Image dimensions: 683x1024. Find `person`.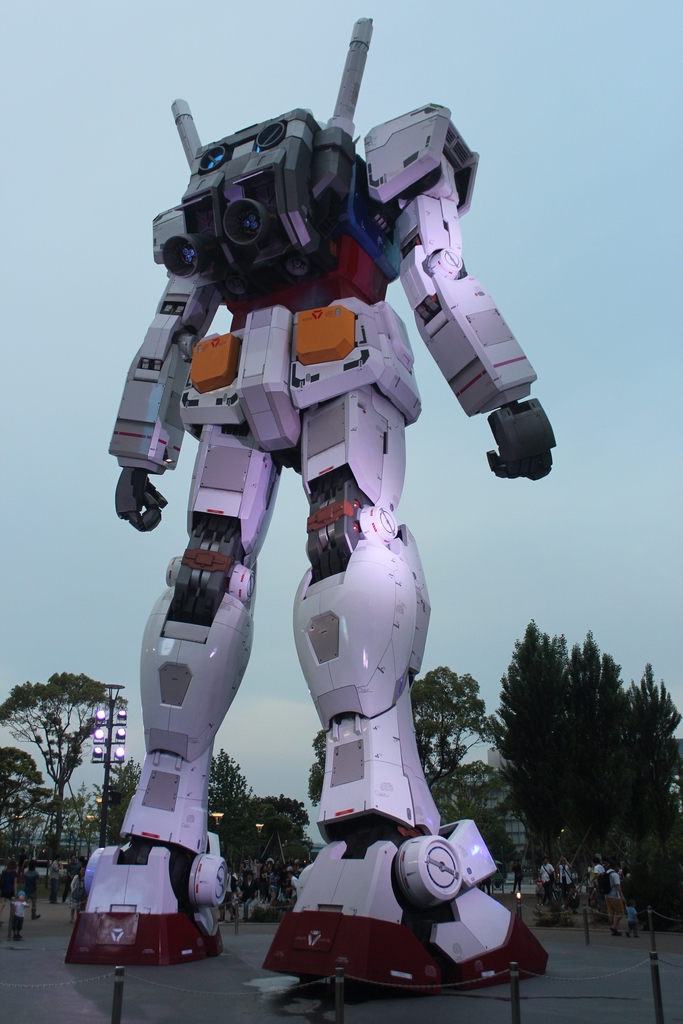
<box>625,898,648,938</box>.
